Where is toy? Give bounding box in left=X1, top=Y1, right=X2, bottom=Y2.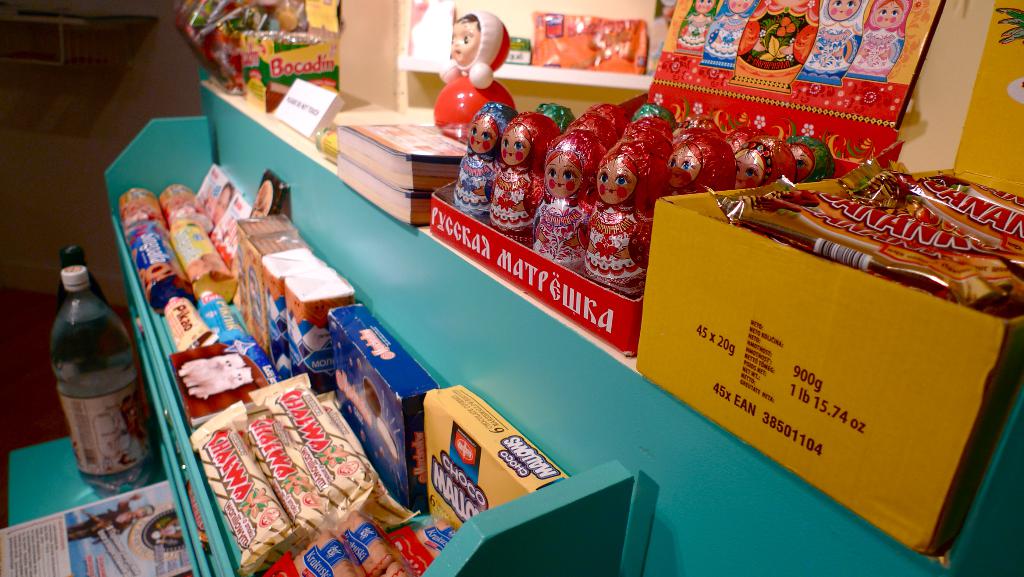
left=794, top=0, right=872, bottom=85.
